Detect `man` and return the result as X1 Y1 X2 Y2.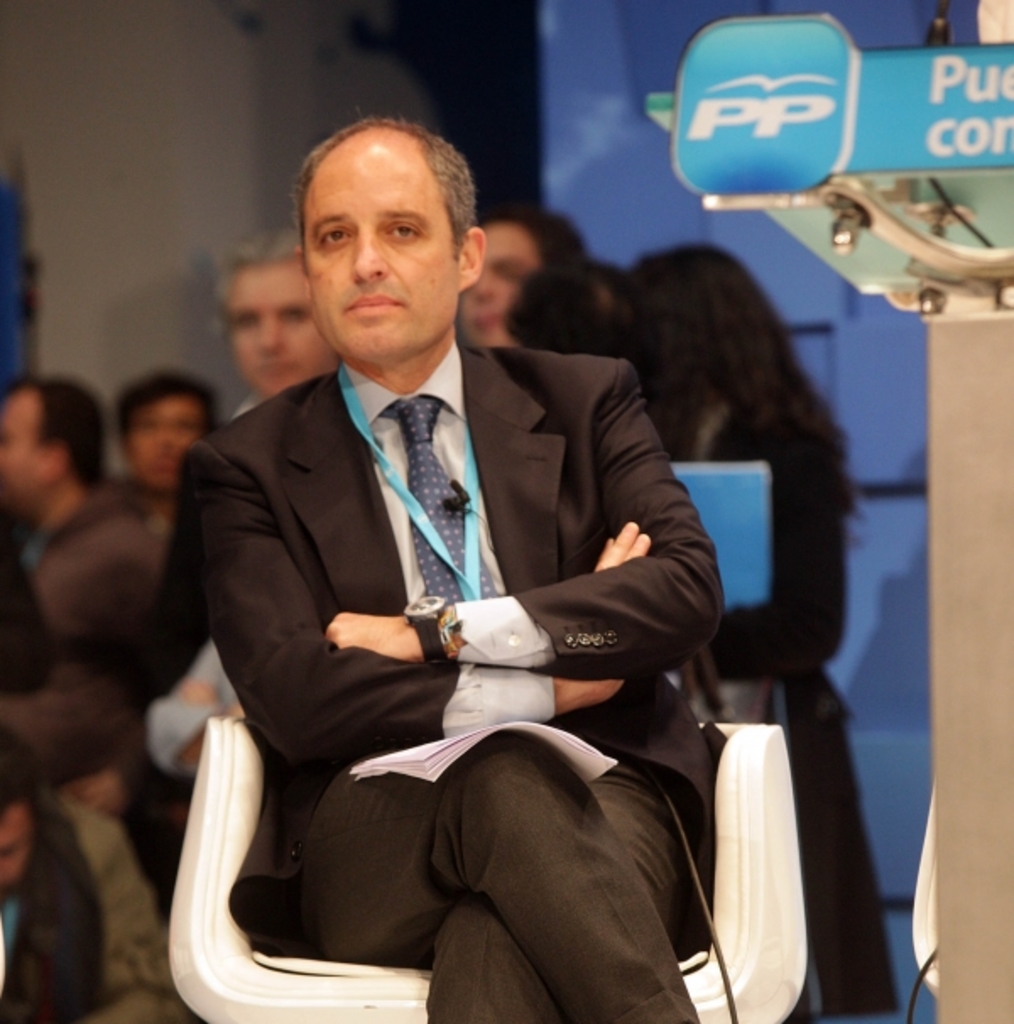
147 112 733 1009.
